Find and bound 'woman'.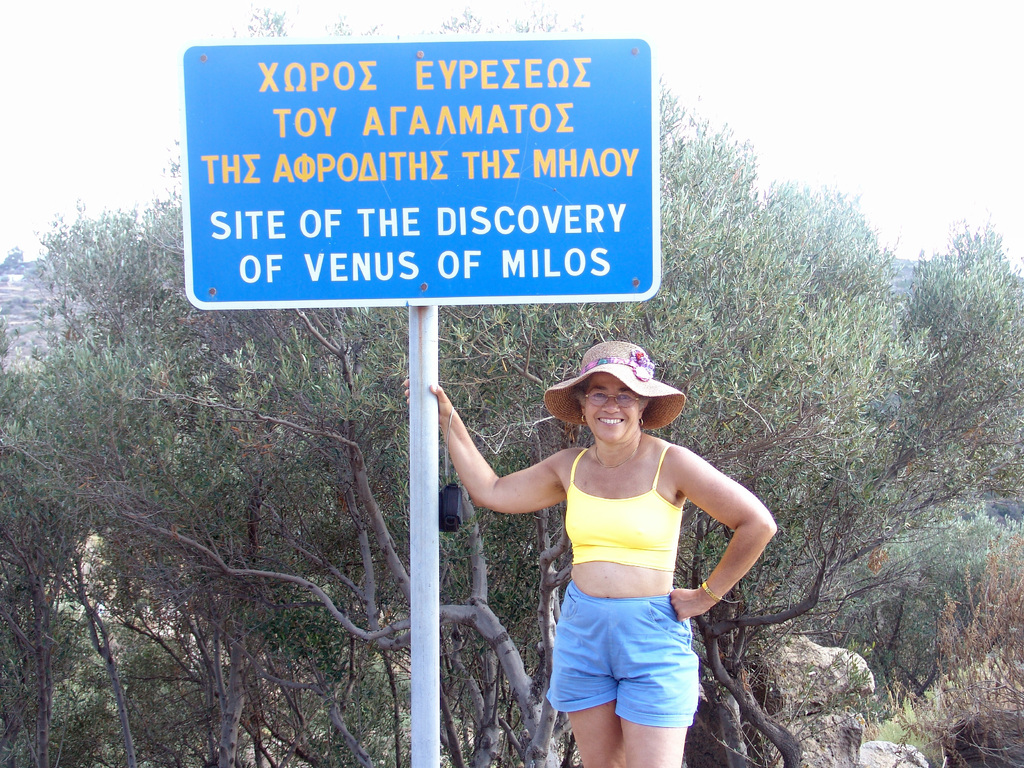
Bound: (x1=427, y1=349, x2=785, y2=724).
